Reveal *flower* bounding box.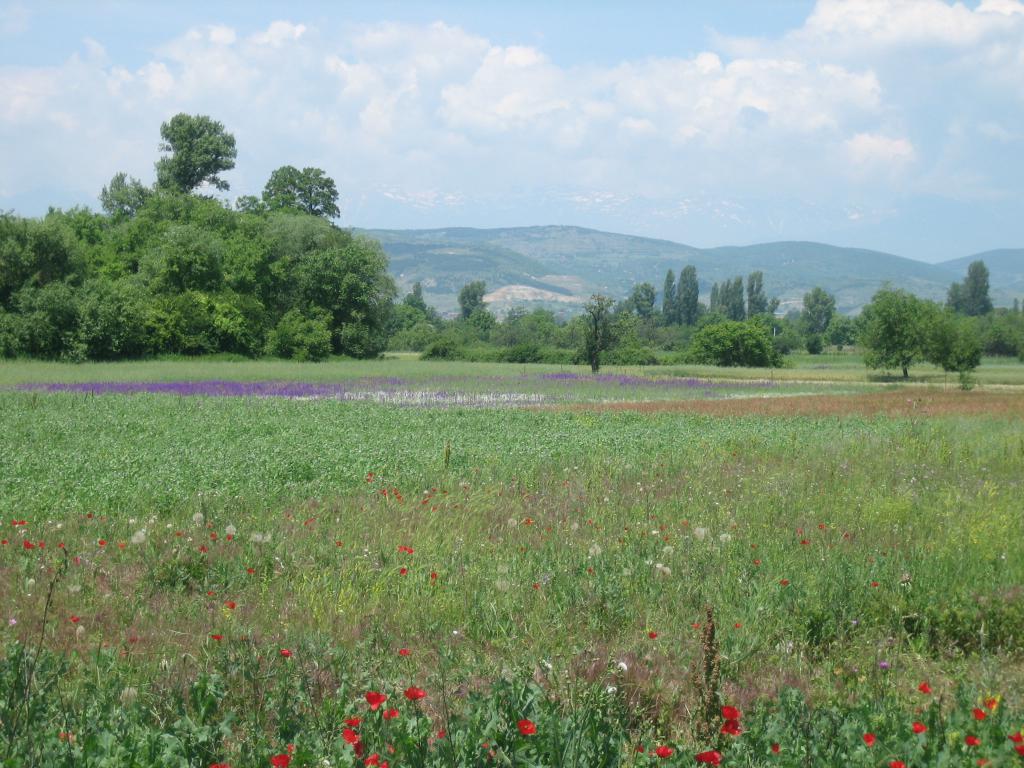
Revealed: {"x1": 768, "y1": 740, "x2": 783, "y2": 756}.
